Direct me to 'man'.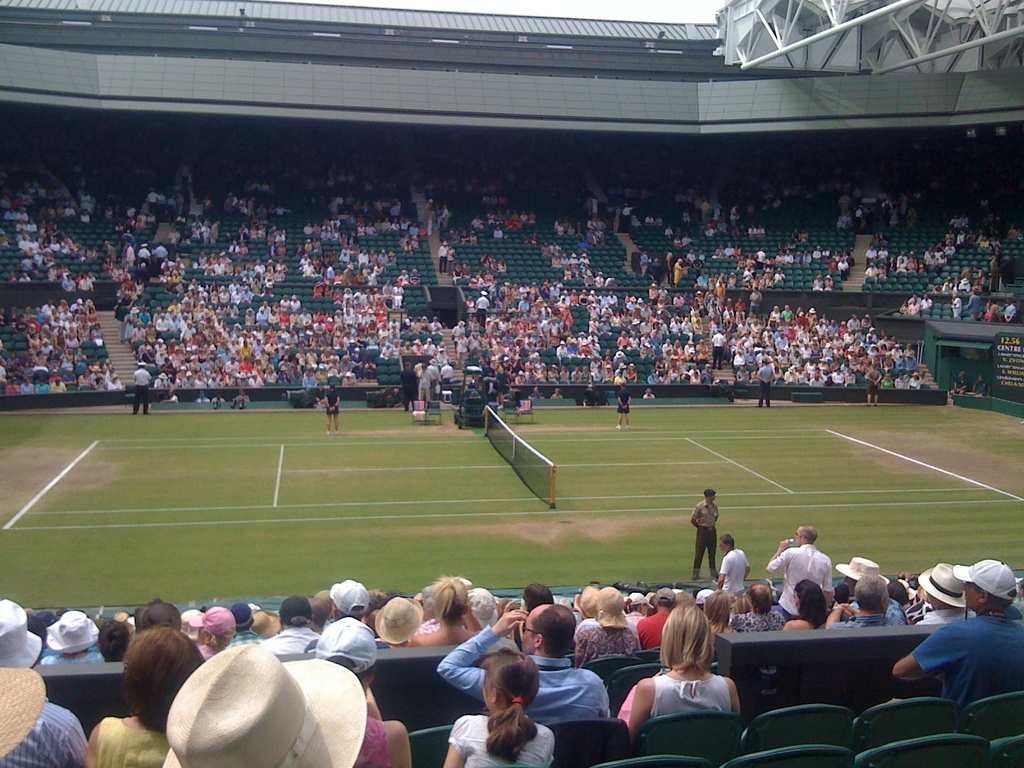
Direction: Rect(134, 619, 397, 767).
